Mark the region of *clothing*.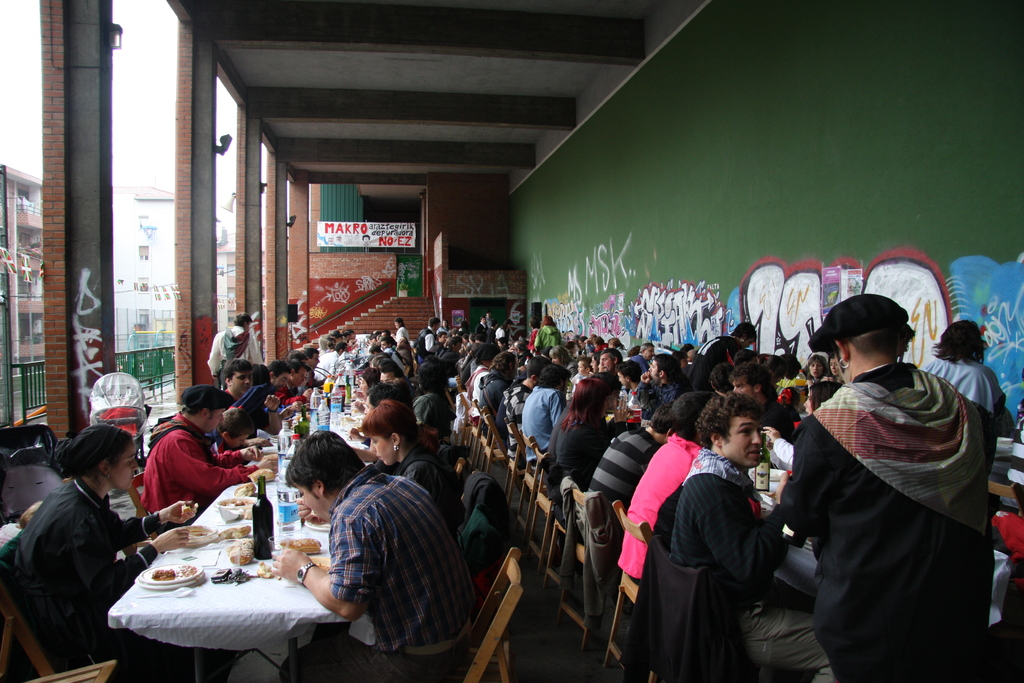
Region: [x1=453, y1=393, x2=477, y2=431].
